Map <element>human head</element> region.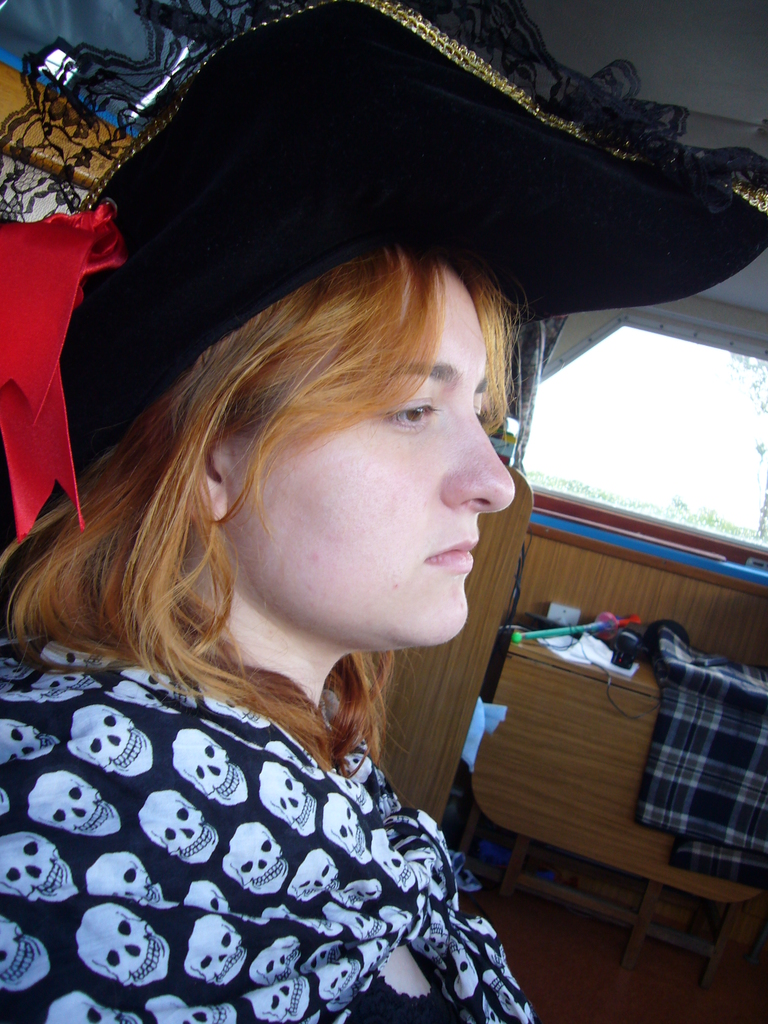
Mapped to bbox(0, 0, 767, 662).
